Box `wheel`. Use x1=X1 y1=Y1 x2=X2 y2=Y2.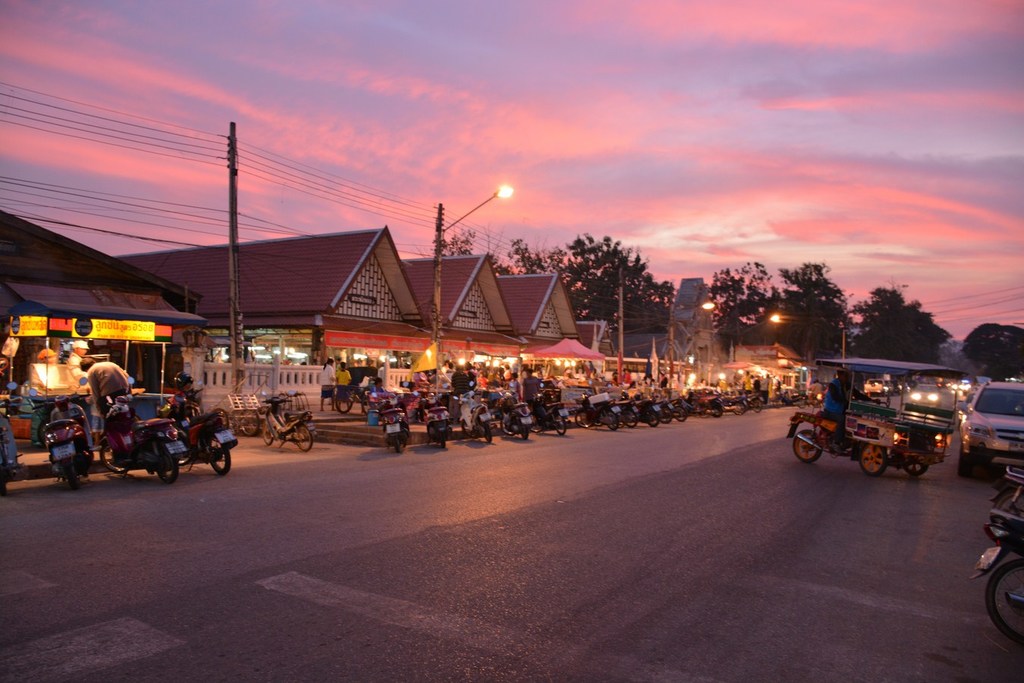
x1=605 y1=409 x2=618 y2=430.
